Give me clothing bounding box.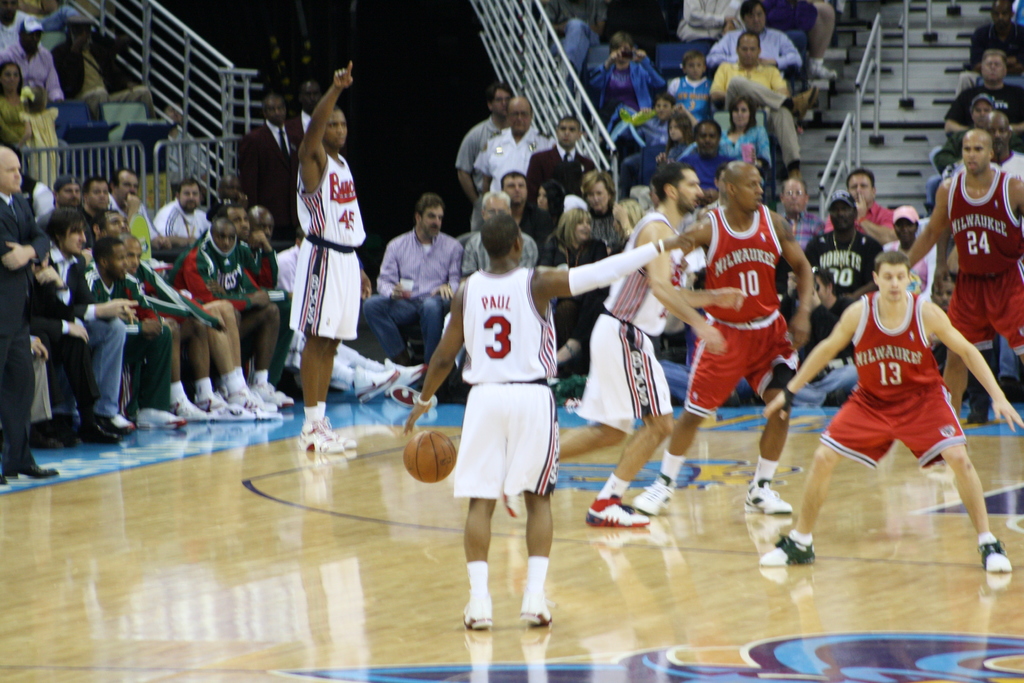
591,209,685,447.
